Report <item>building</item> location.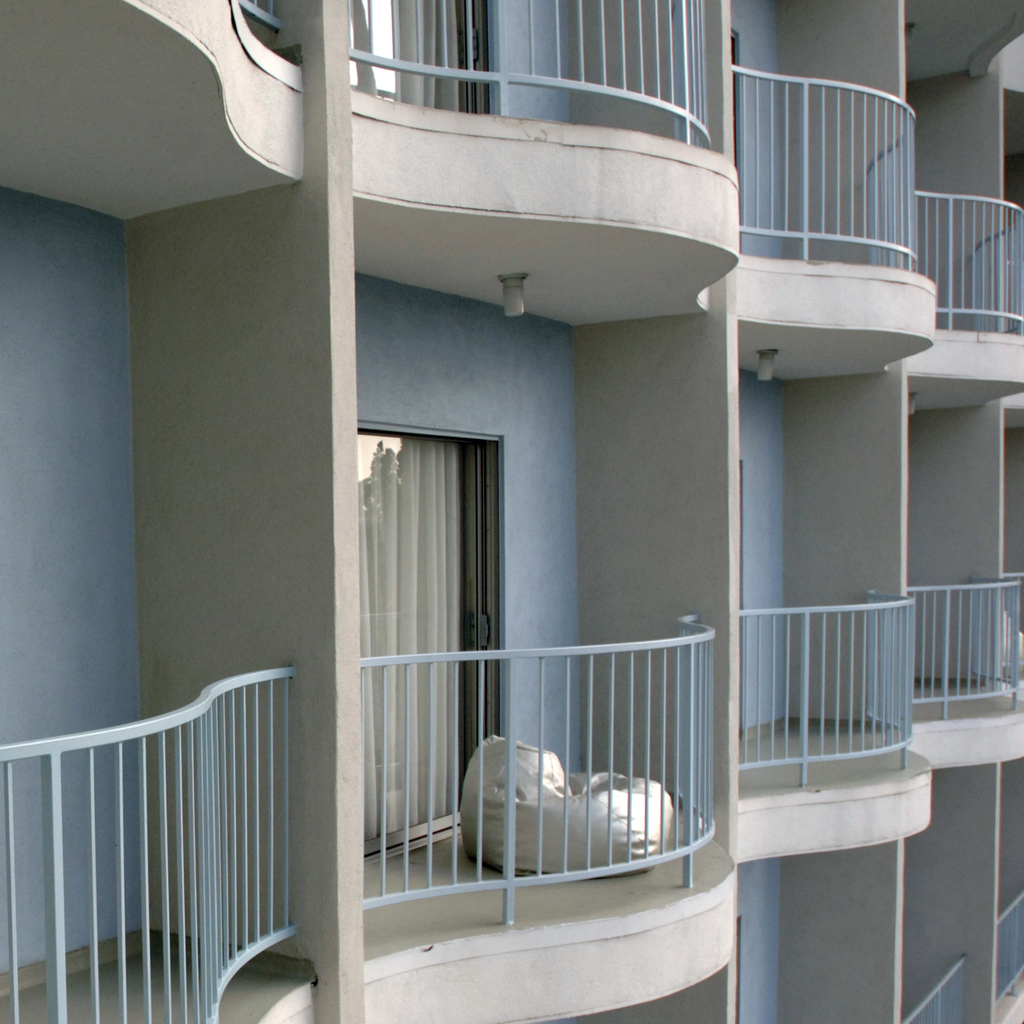
Report: (x1=0, y1=0, x2=1023, y2=1023).
